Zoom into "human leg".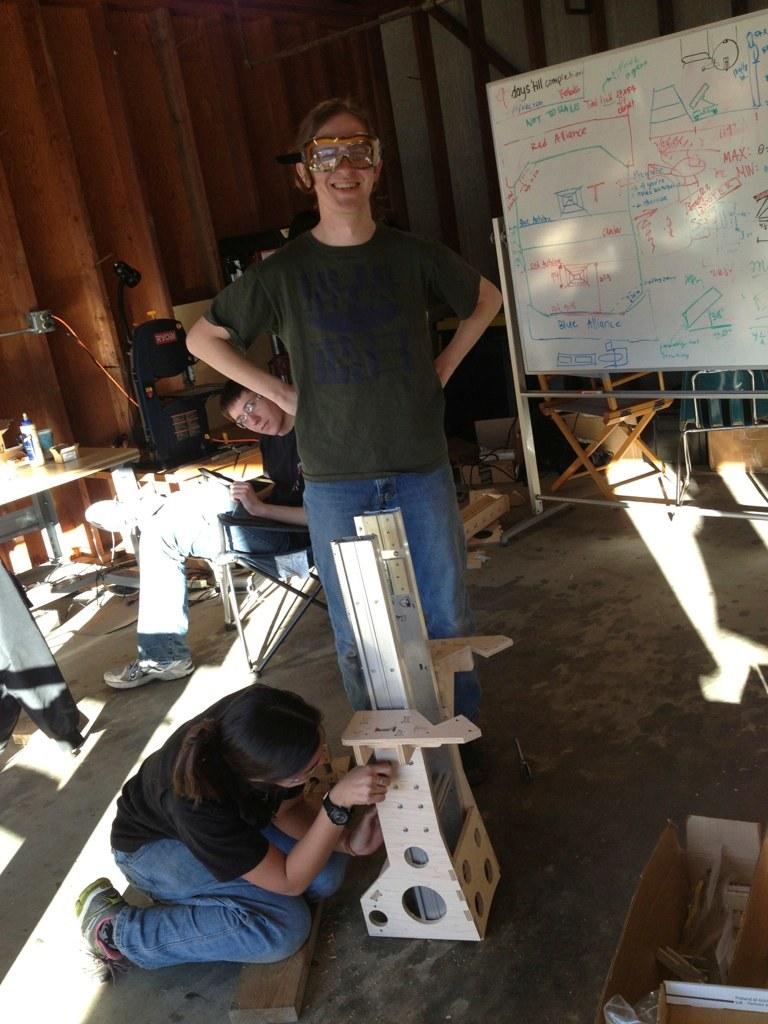
Zoom target: box(306, 446, 379, 705).
